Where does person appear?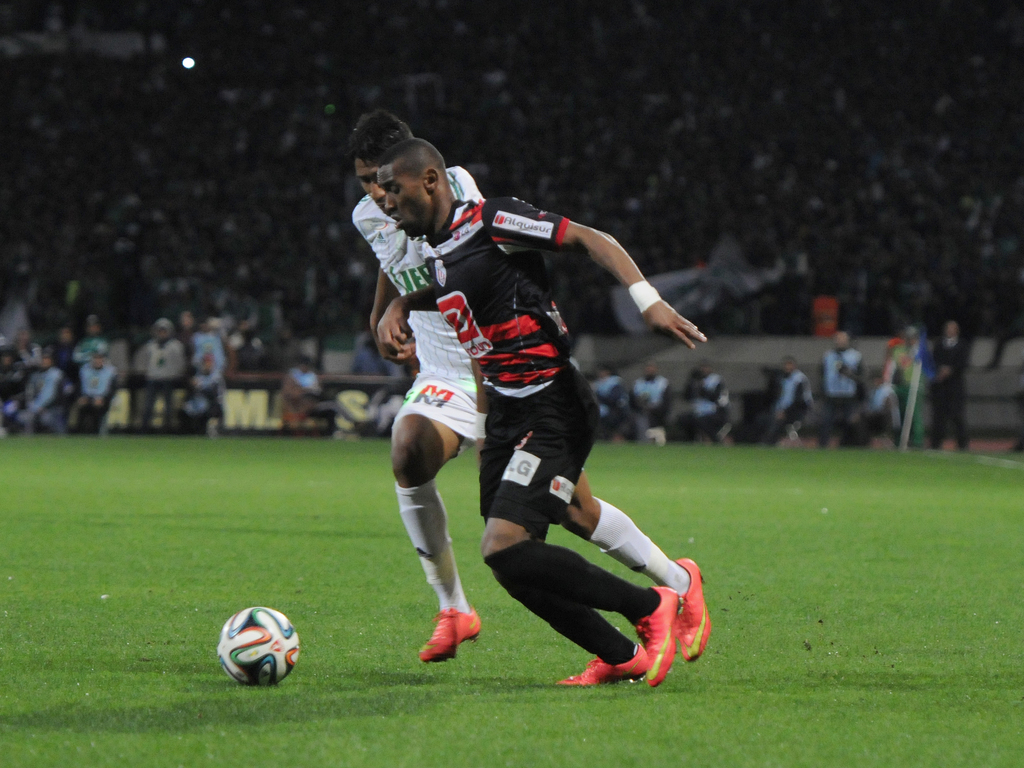
Appears at region(1, 356, 24, 434).
